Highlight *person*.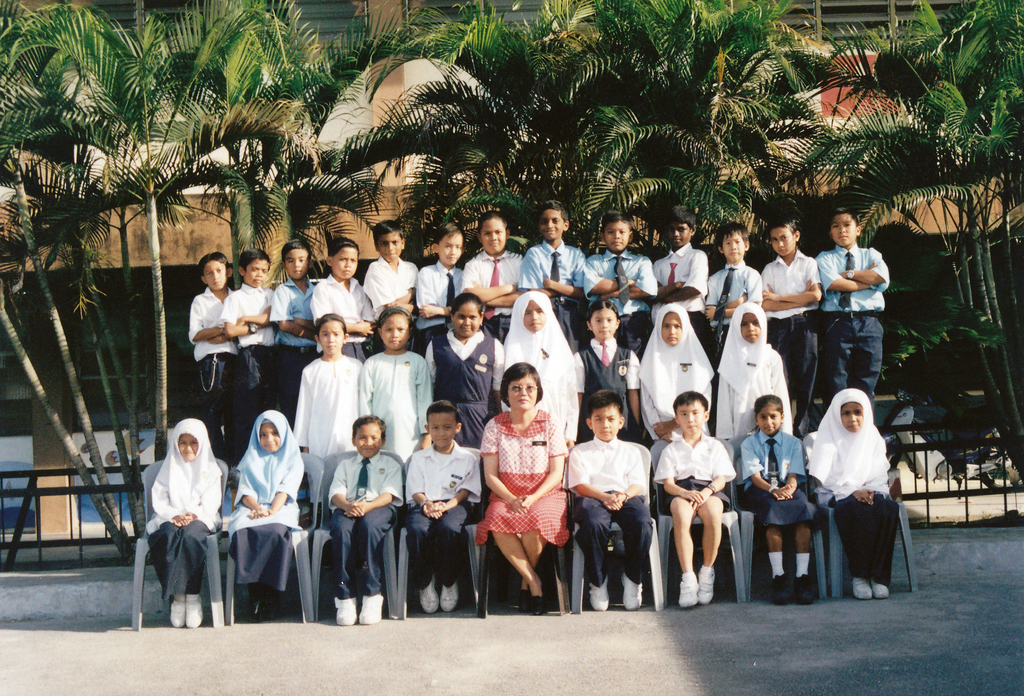
Highlighted region: left=323, top=415, right=403, bottom=629.
